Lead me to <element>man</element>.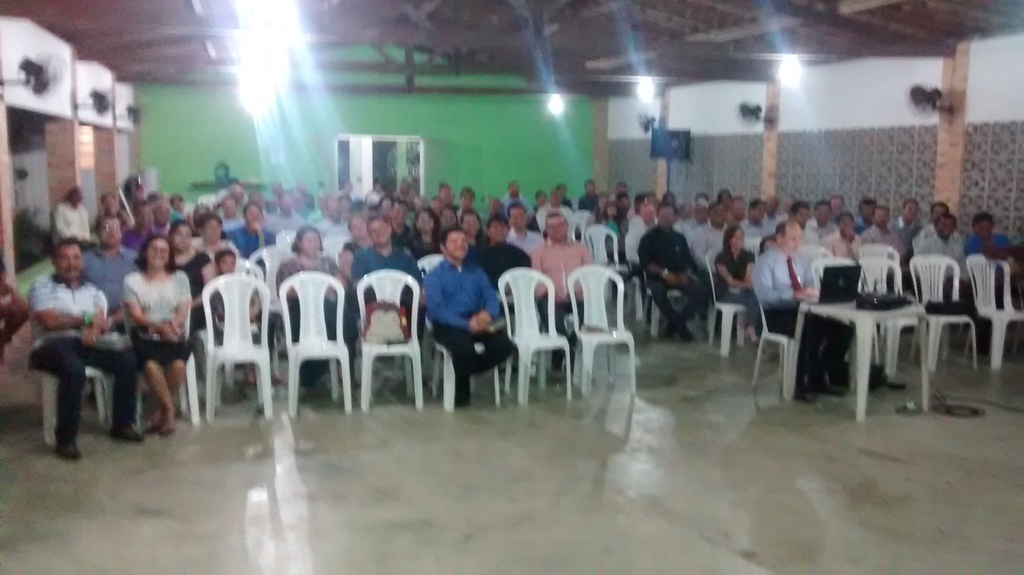
Lead to [535,190,577,234].
